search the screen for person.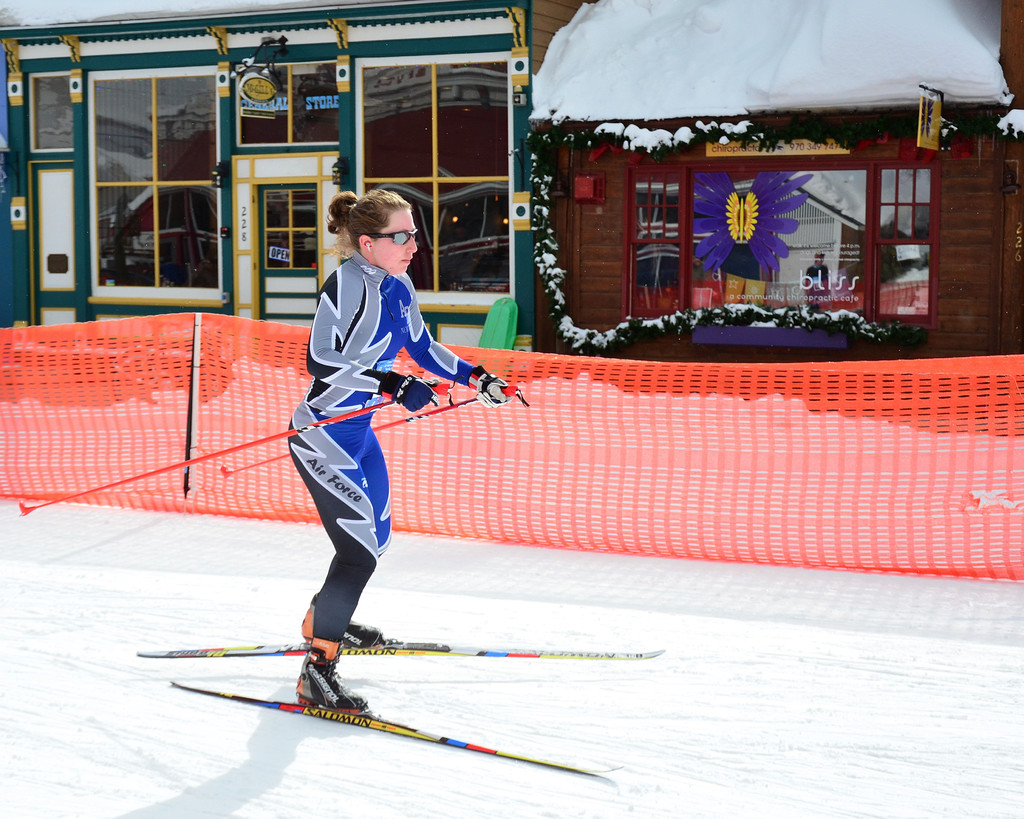
Found at <region>287, 191, 522, 713</region>.
